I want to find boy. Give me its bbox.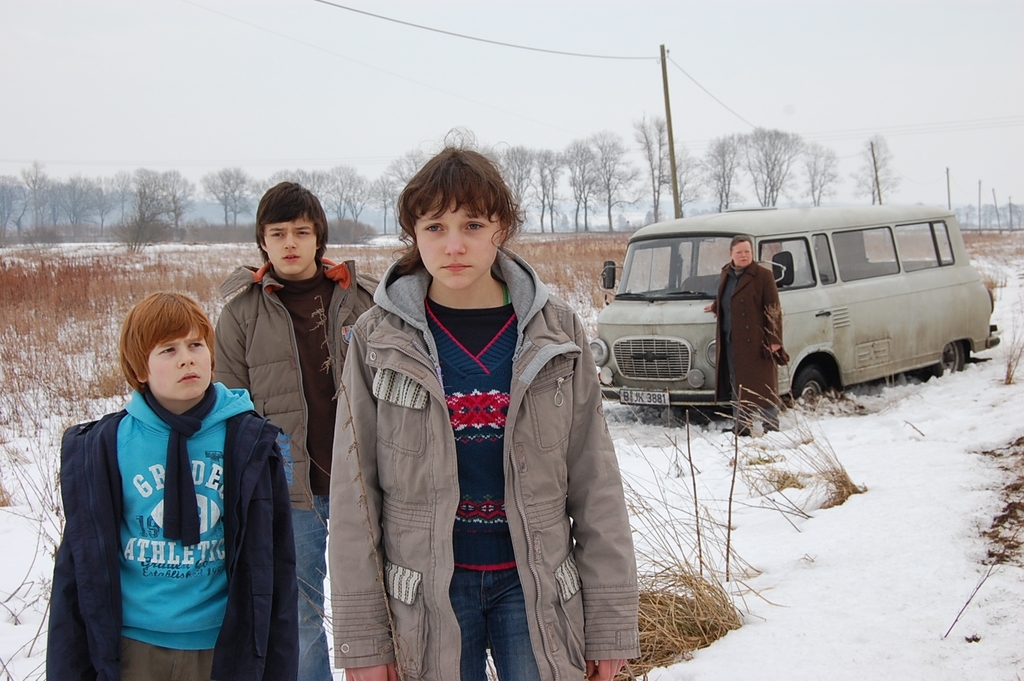
(left=50, top=274, right=298, bottom=664).
